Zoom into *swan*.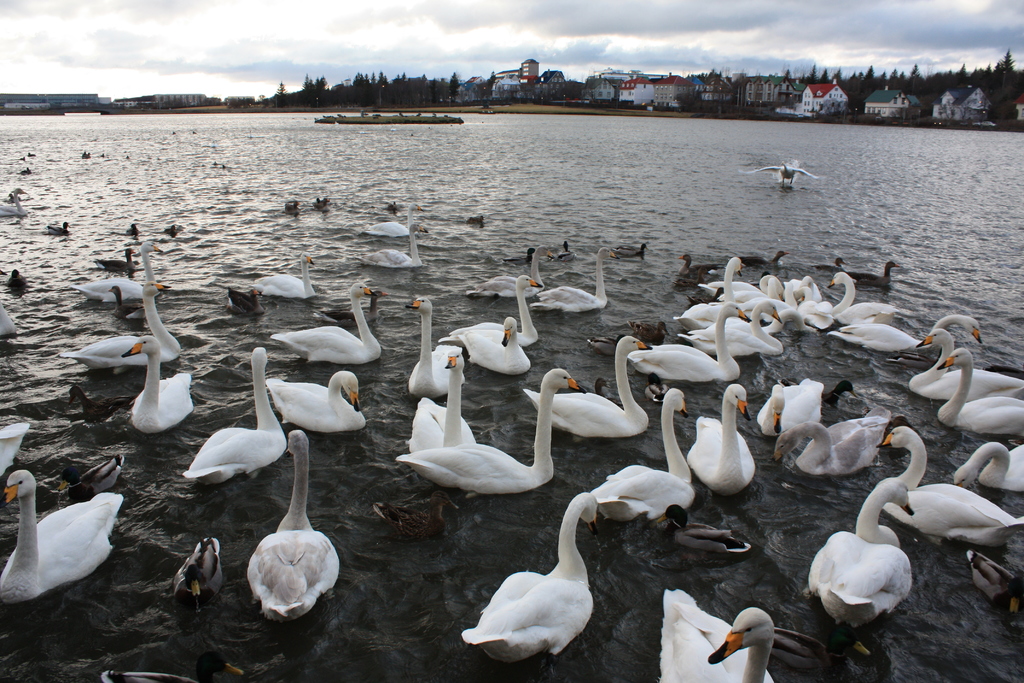
Zoom target: 68/240/165/307.
